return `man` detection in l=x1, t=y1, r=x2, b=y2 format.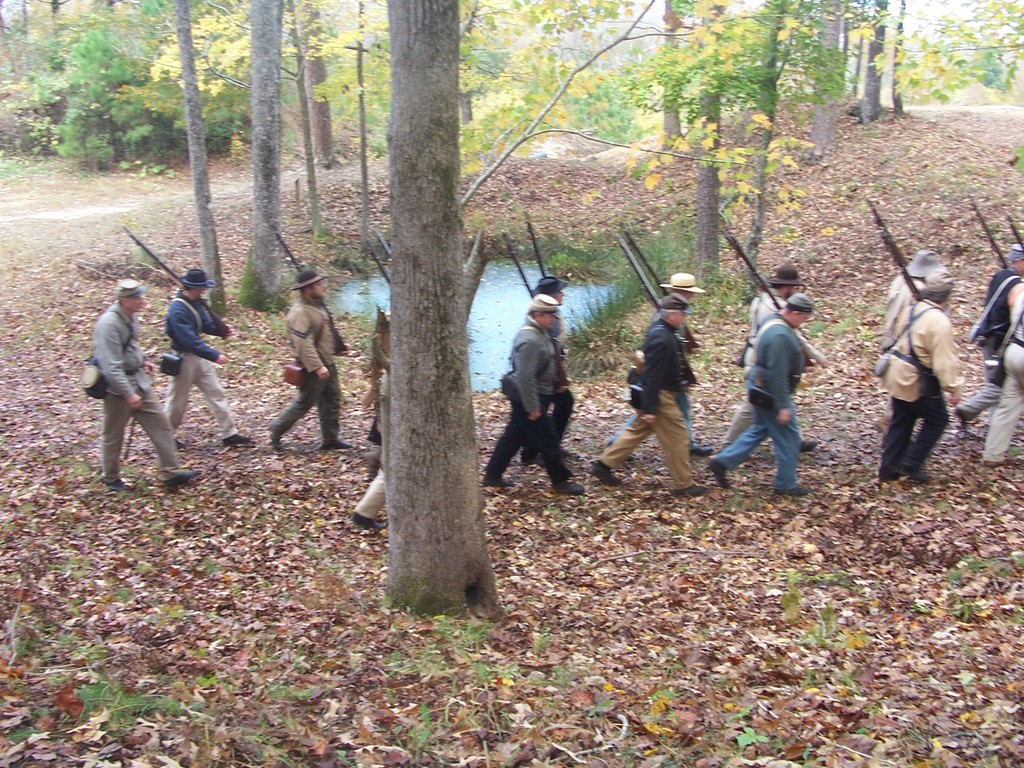
l=531, t=275, r=575, b=463.
